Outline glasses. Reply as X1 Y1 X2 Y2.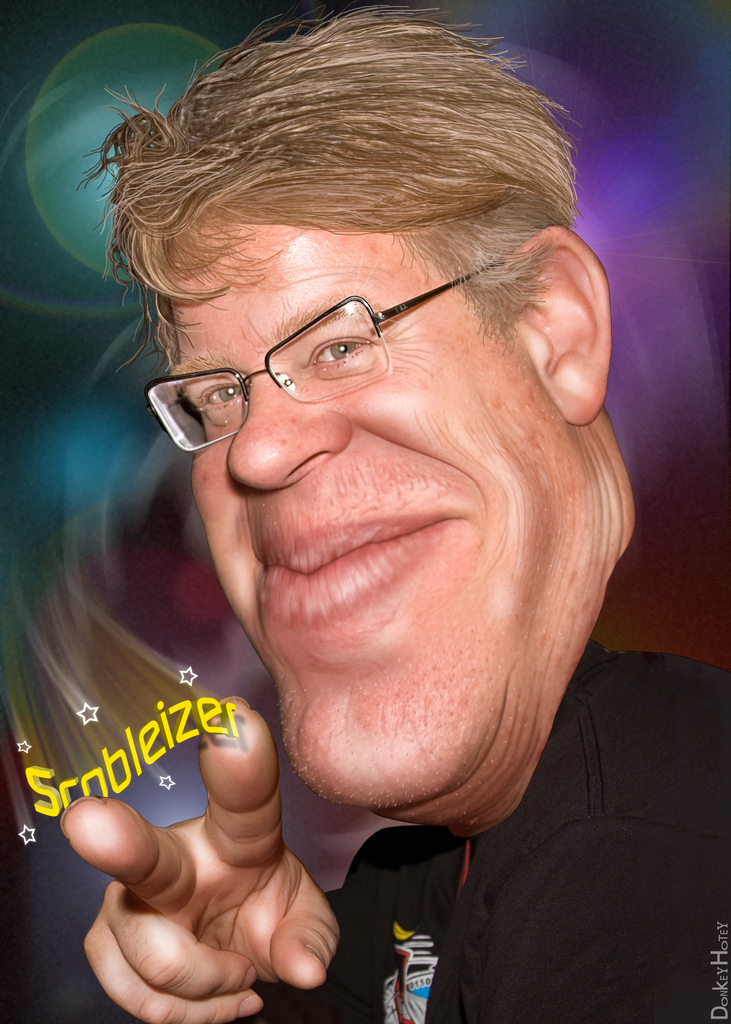
139 238 513 462.
